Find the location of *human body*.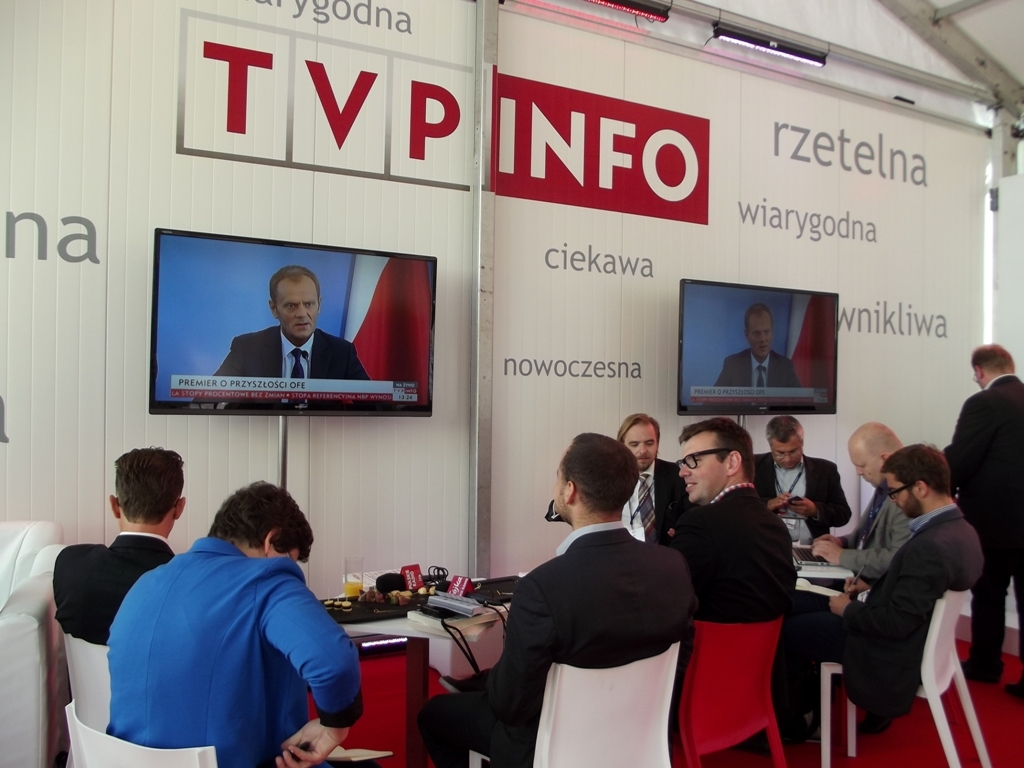
Location: (55, 534, 180, 646).
